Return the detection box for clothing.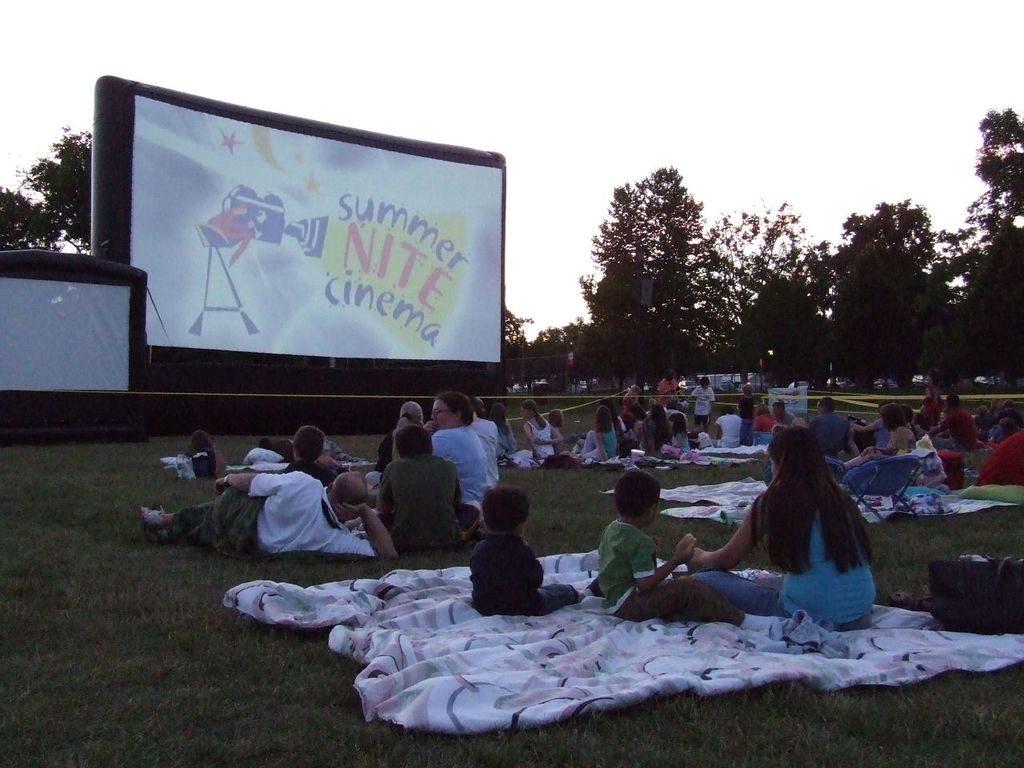
Rect(578, 430, 622, 474).
